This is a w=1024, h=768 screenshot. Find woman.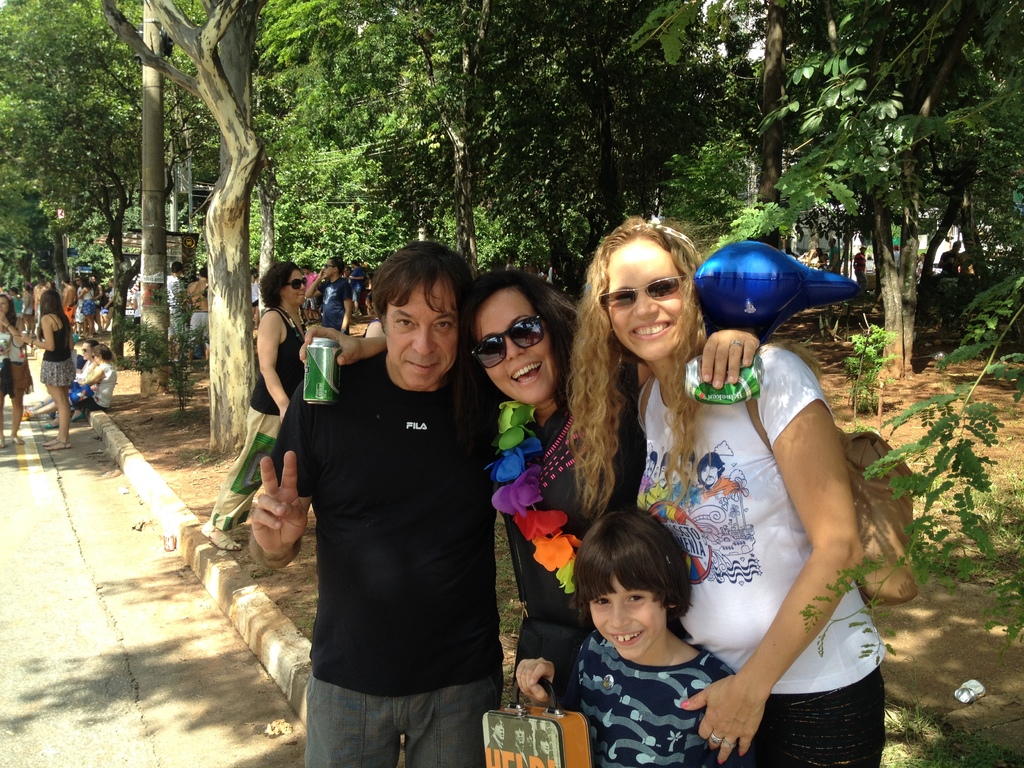
Bounding box: 0,292,33,453.
